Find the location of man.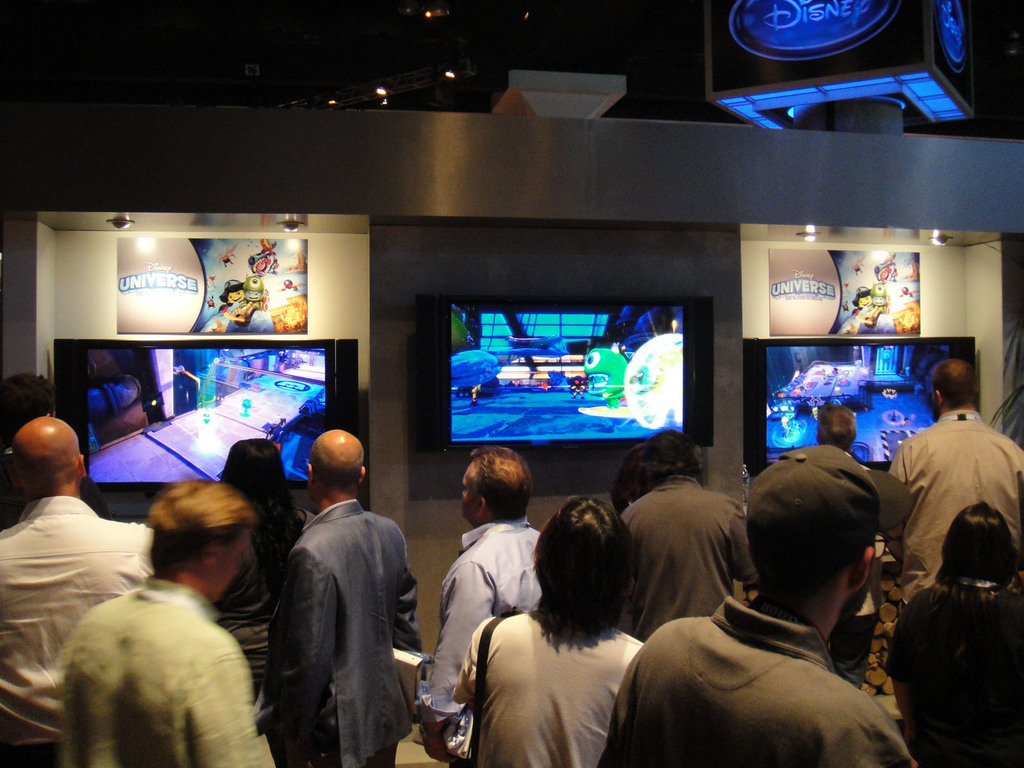
Location: x1=0, y1=415, x2=157, y2=767.
